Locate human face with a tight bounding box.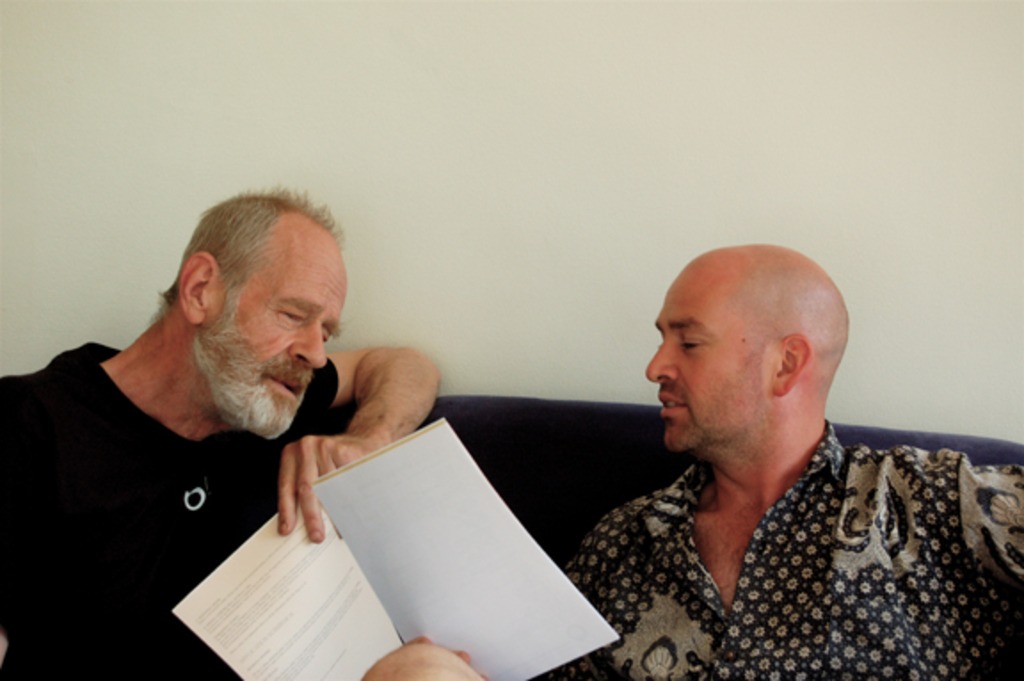
x1=206 y1=256 x2=340 y2=439.
